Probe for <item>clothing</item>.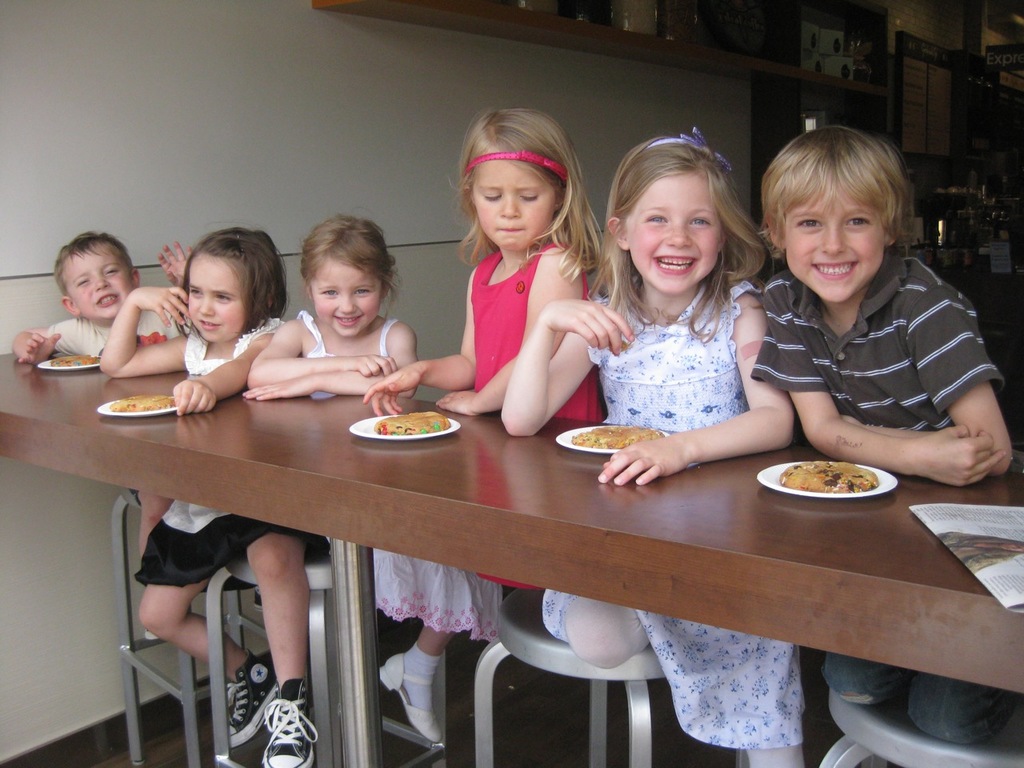
Probe result: {"left": 136, "top": 326, "right": 279, "bottom": 594}.
